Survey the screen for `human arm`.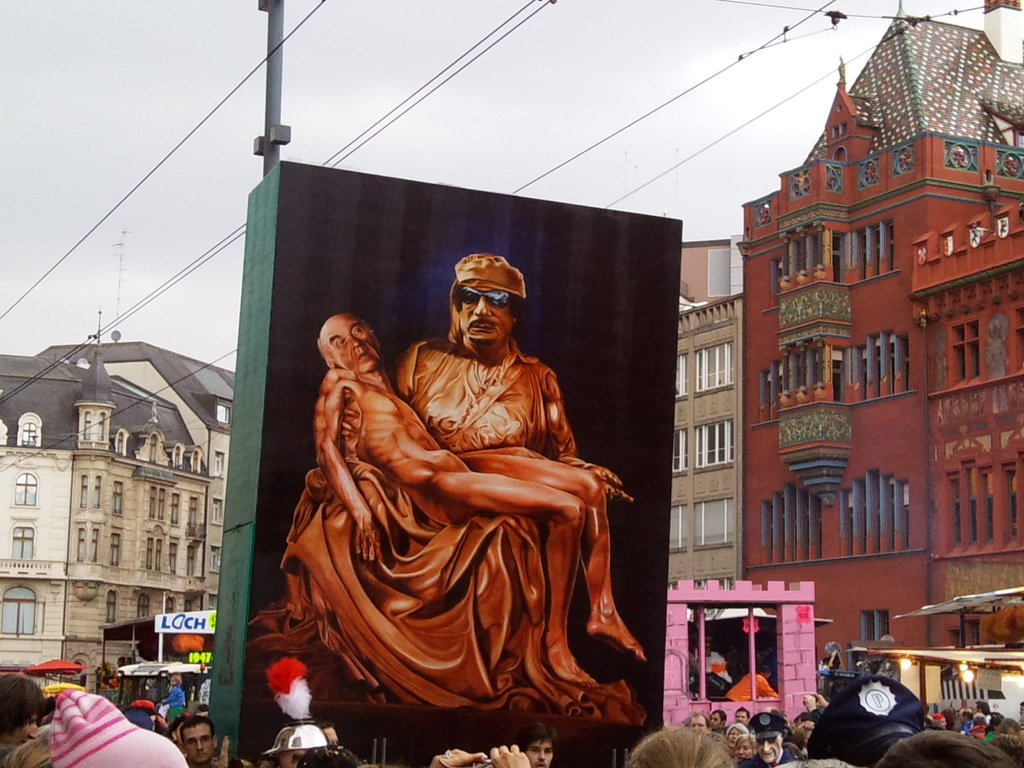
Survey found: select_region(301, 363, 365, 509).
